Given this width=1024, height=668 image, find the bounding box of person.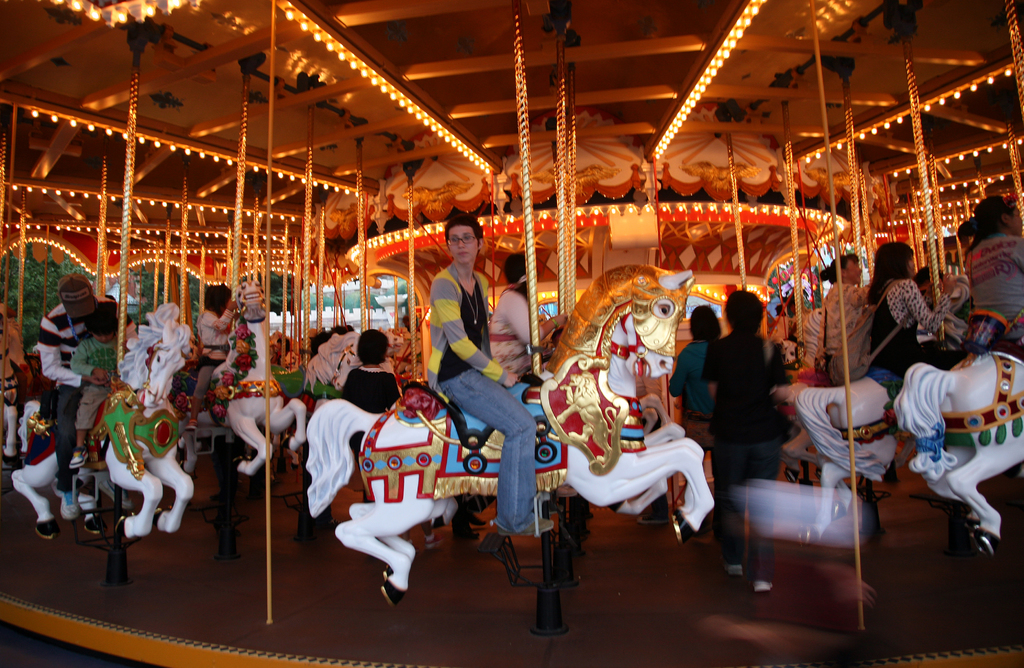
detection(812, 251, 873, 389).
